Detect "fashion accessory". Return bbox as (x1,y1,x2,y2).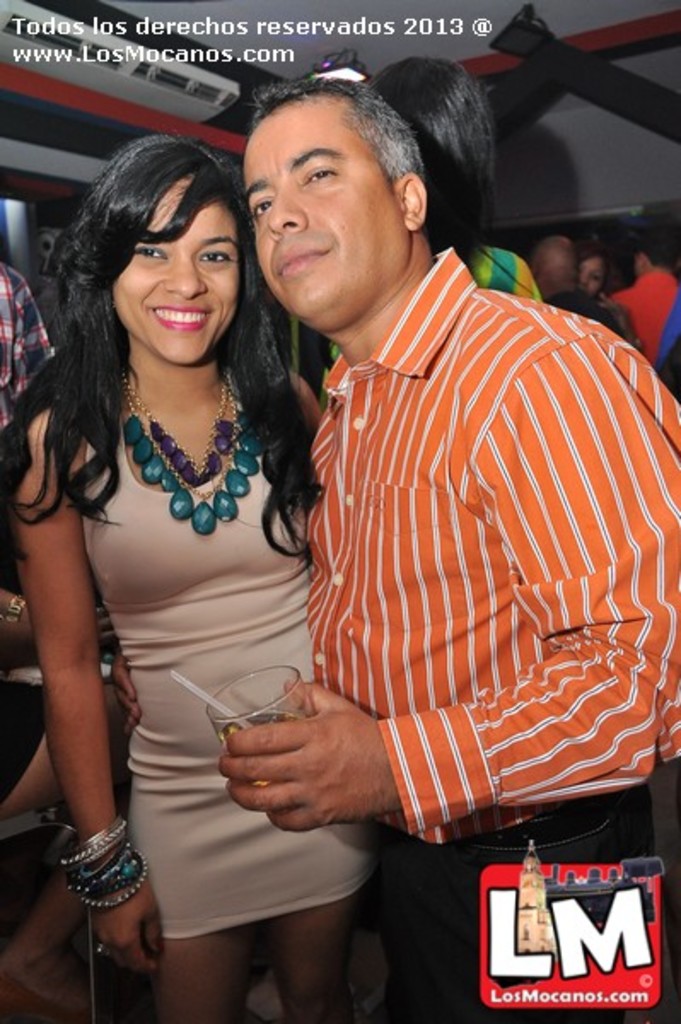
(119,372,232,488).
